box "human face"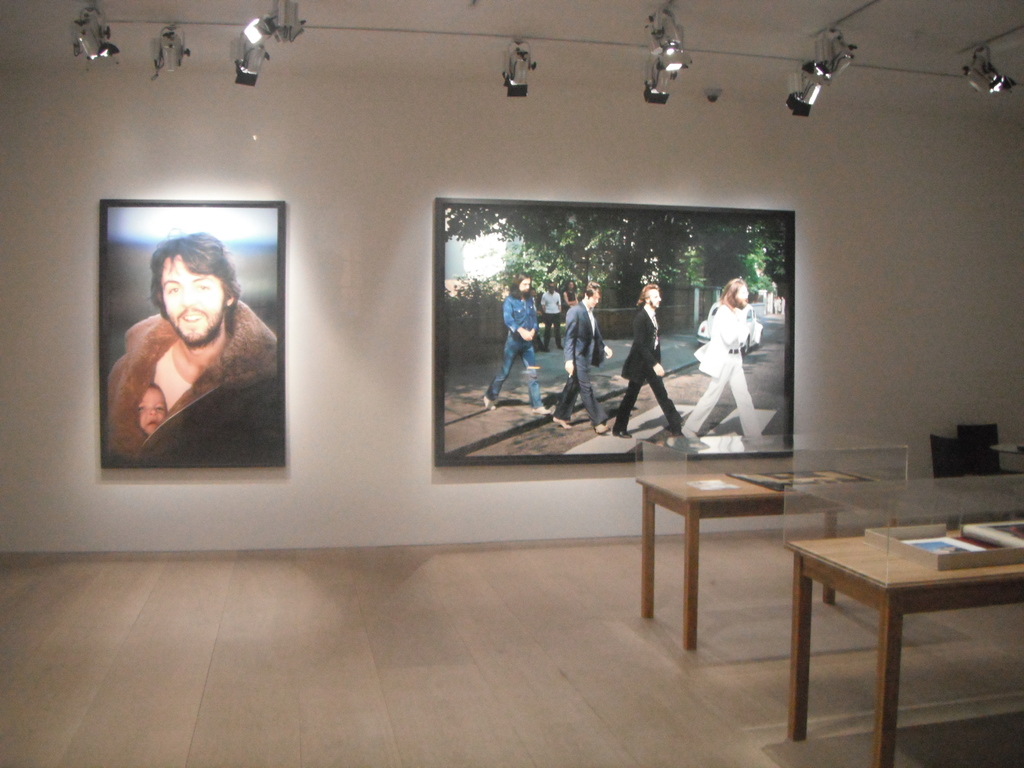
<bbox>648, 288, 662, 308</bbox>
